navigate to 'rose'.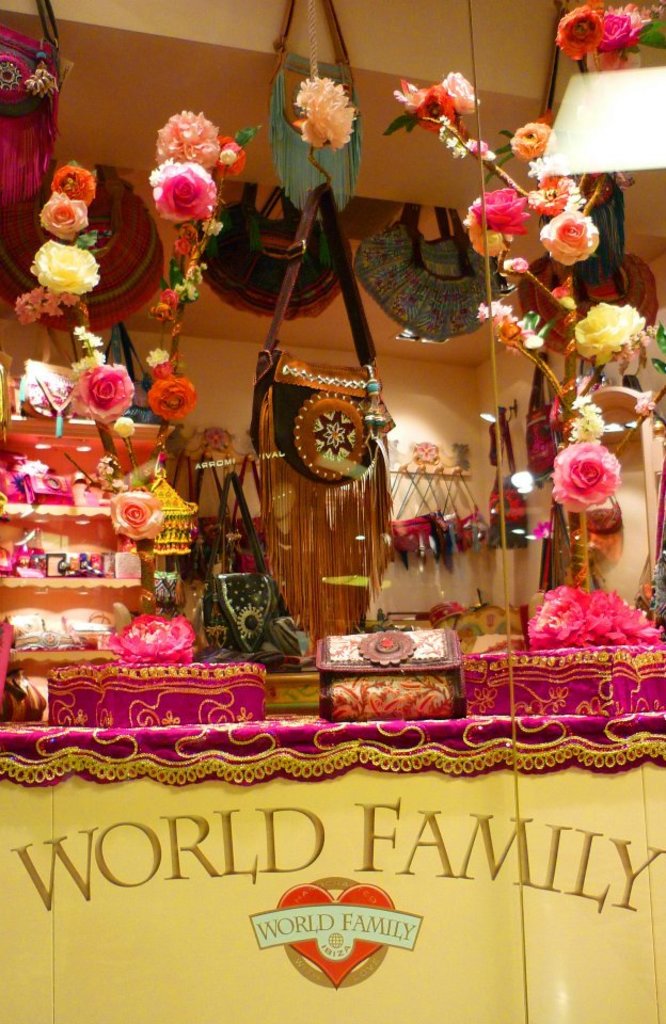
Navigation target: (511,121,549,161).
